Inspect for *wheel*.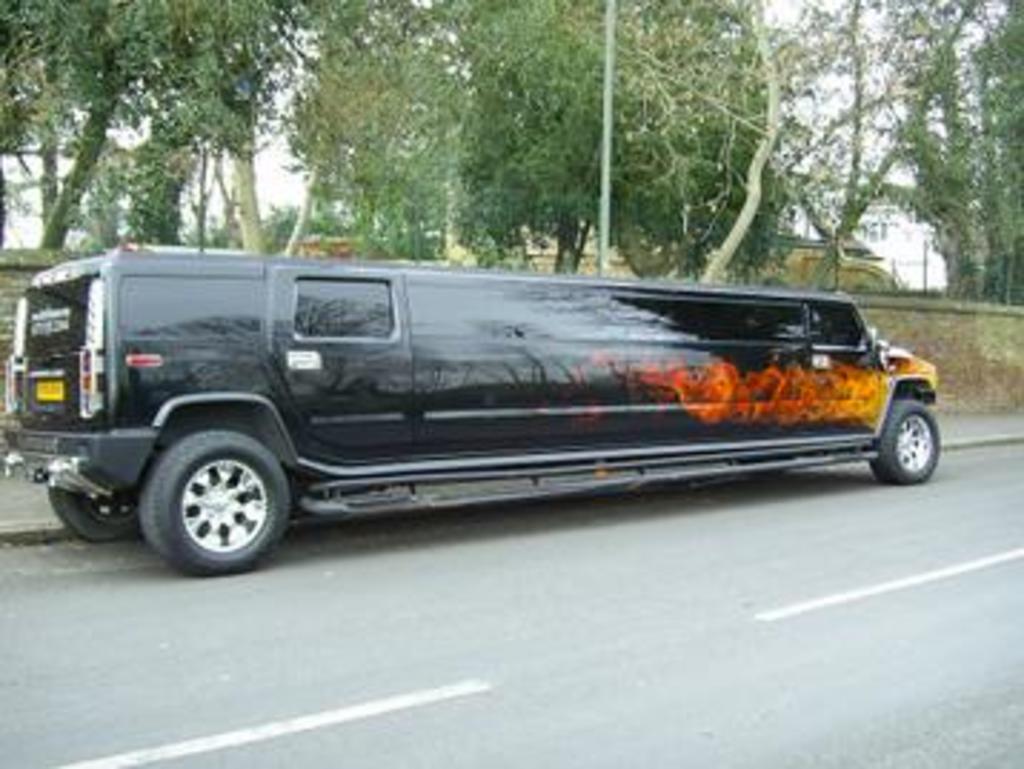
Inspection: BBox(49, 440, 166, 540).
